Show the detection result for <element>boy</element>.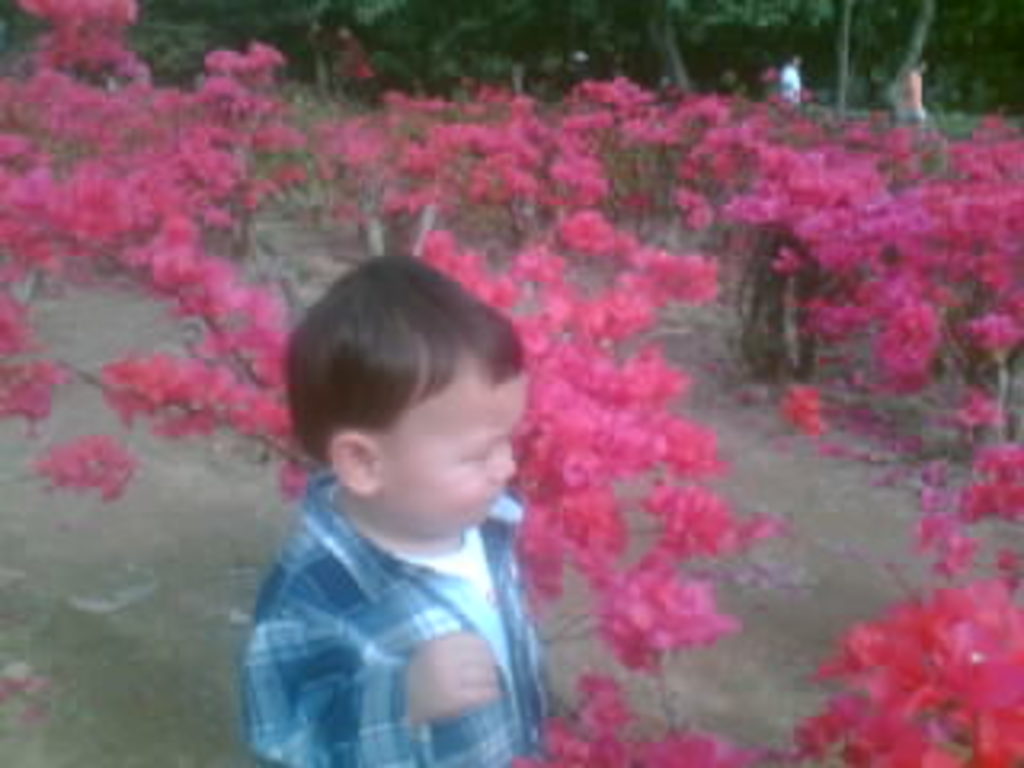
bbox=[234, 246, 560, 765].
